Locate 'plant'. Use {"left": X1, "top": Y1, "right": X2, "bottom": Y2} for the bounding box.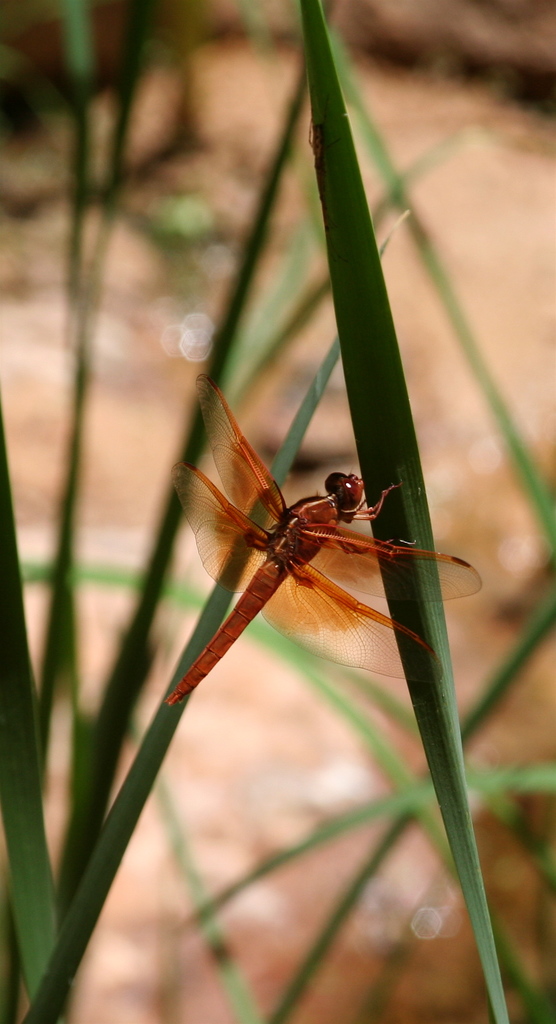
{"left": 0, "top": 0, "right": 555, "bottom": 1016}.
